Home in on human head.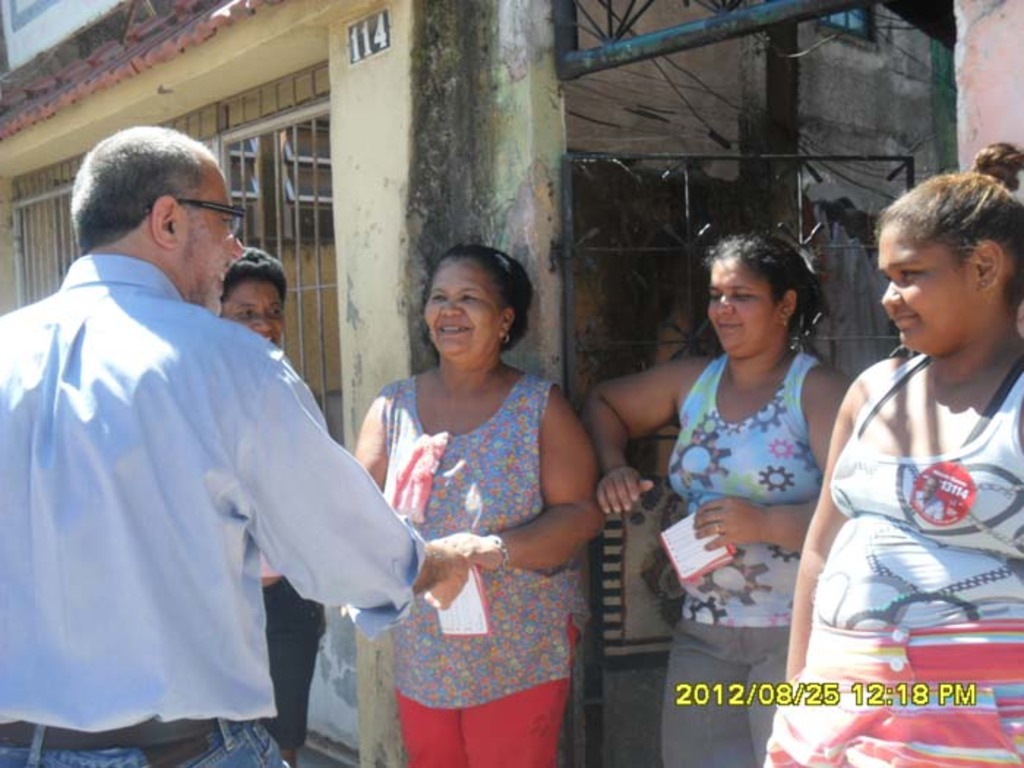
Homed in at x1=219 y1=243 x2=287 y2=345.
